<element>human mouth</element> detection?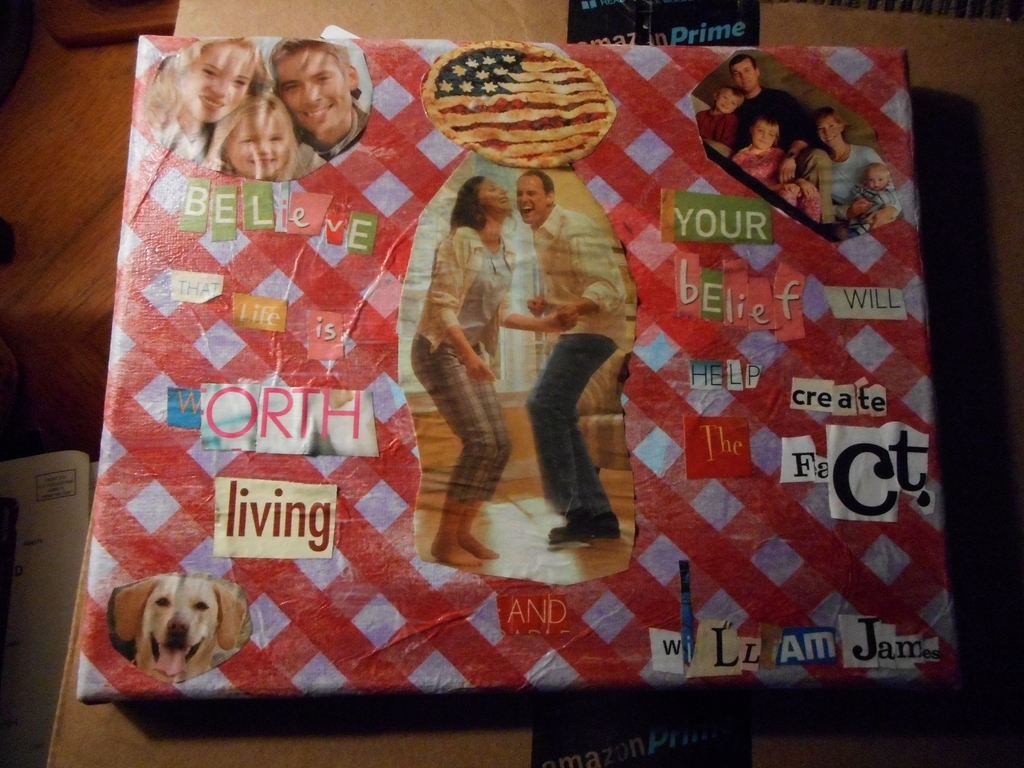
box=[245, 152, 272, 168]
